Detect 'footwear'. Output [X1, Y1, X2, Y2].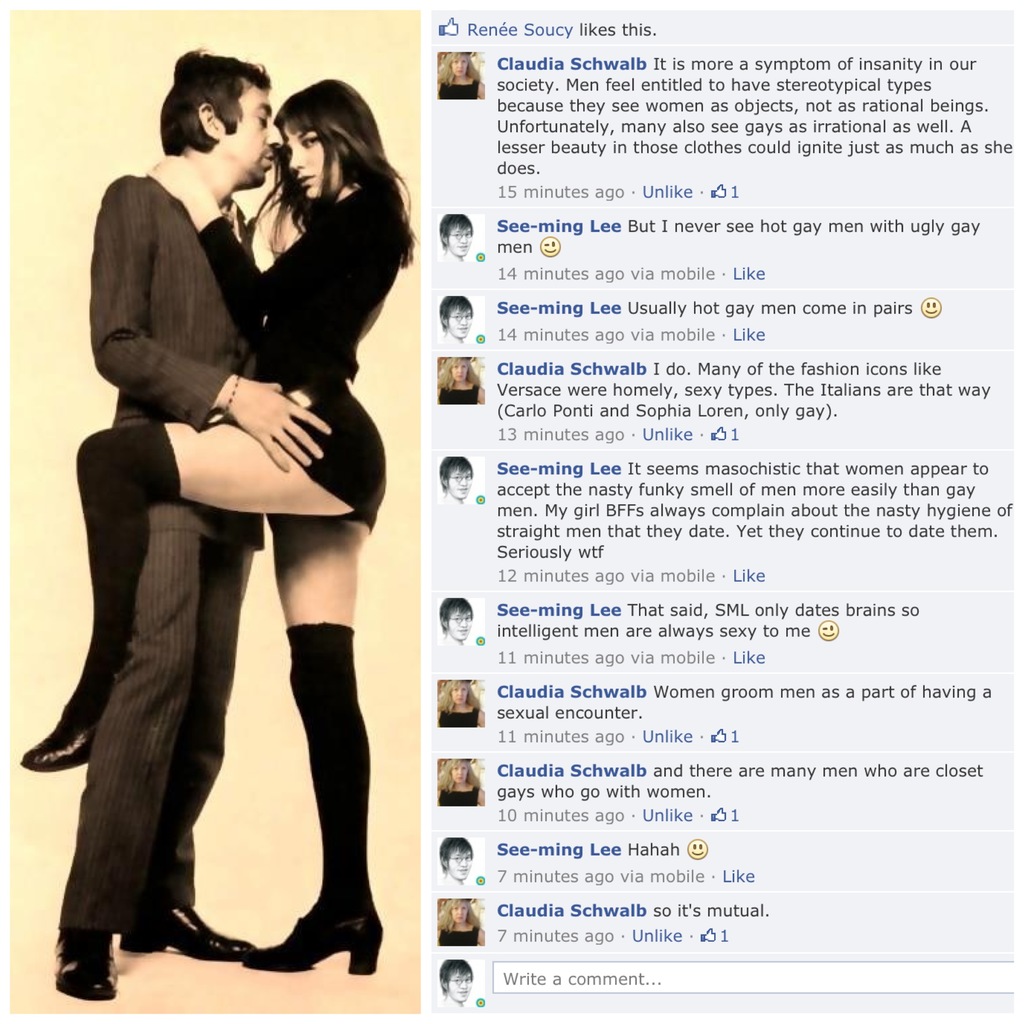
[237, 870, 358, 988].
